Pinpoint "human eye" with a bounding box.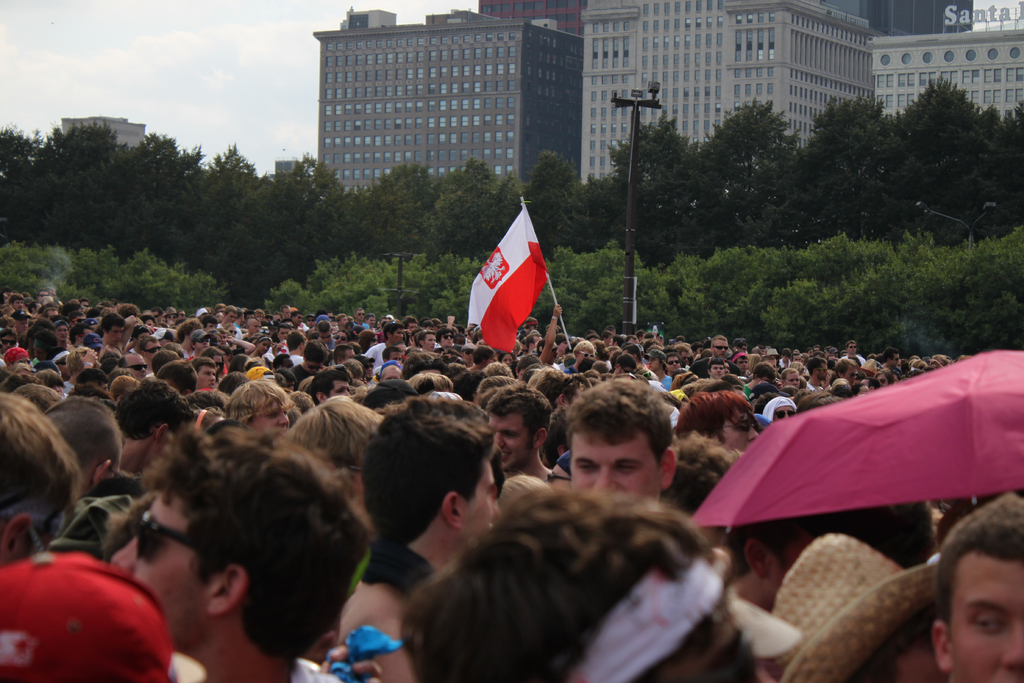
rect(617, 463, 638, 473).
